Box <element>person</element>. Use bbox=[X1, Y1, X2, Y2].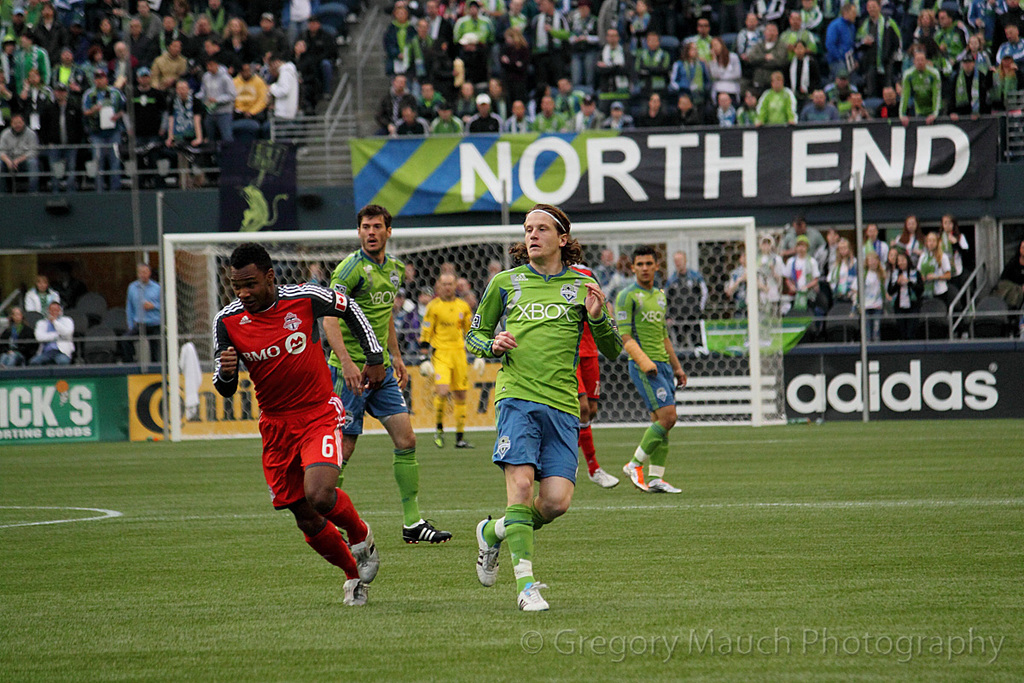
bbox=[212, 241, 378, 607].
